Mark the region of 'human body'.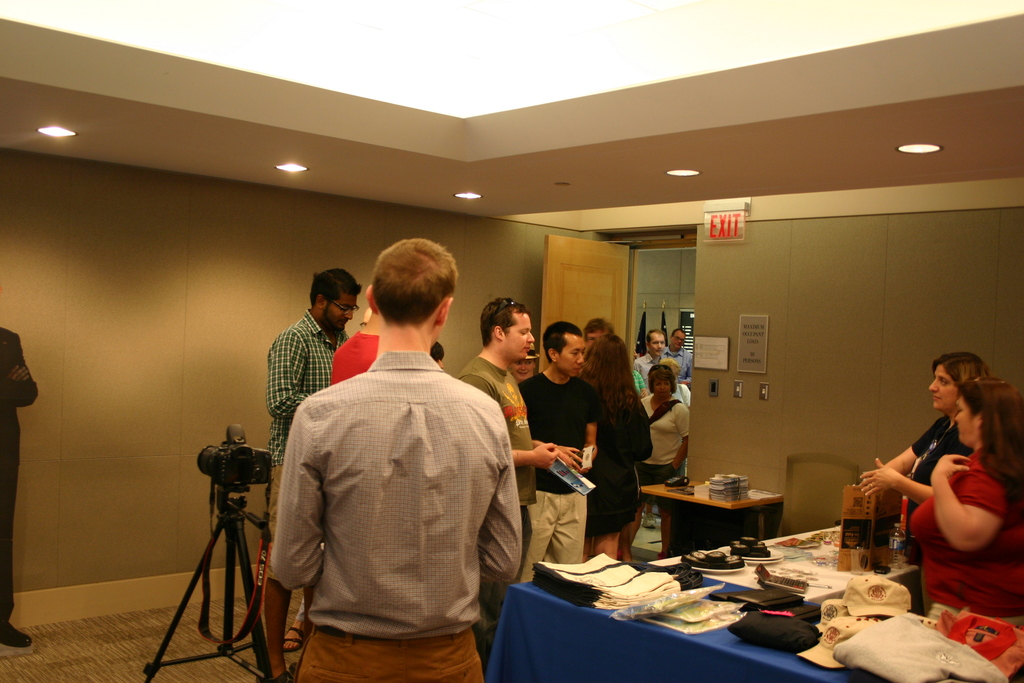
Region: [448, 292, 579, 573].
